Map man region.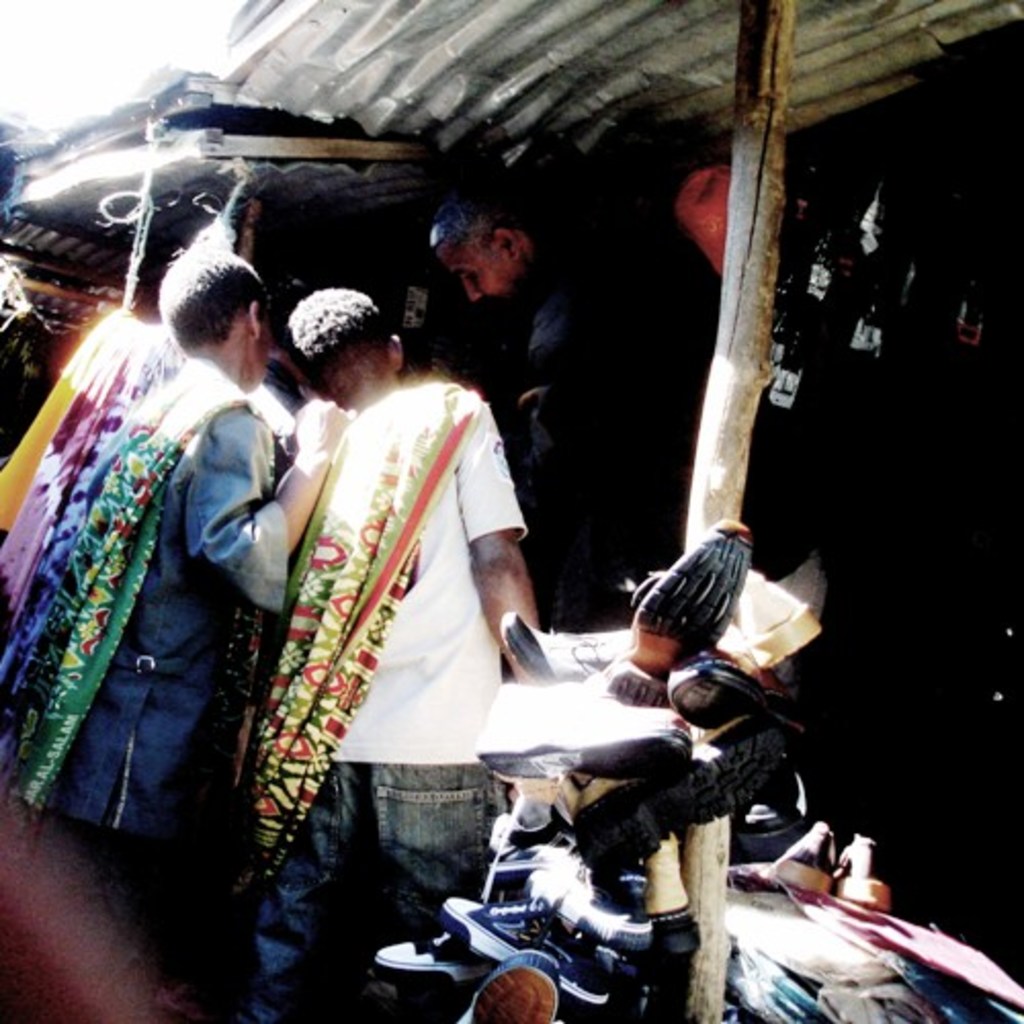
Mapped to (0, 248, 358, 1010).
